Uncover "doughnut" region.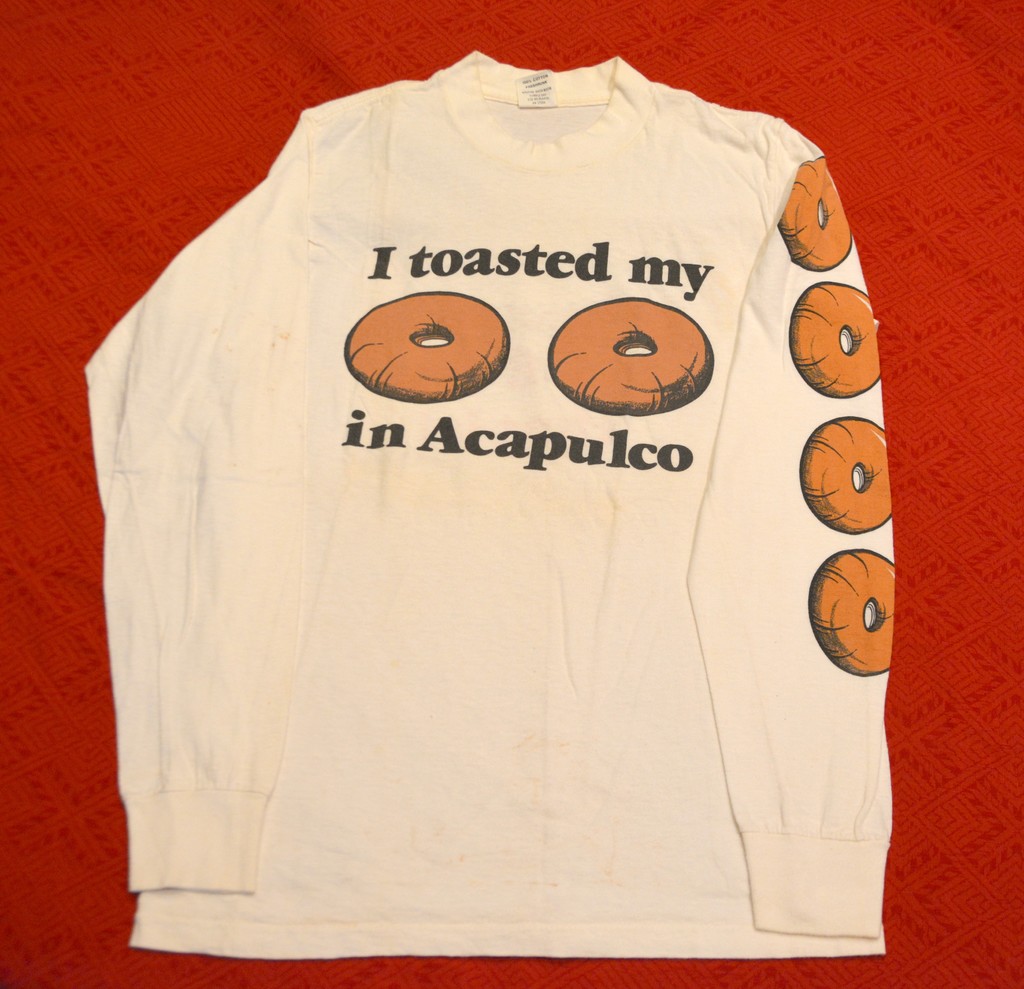
Uncovered: bbox=[783, 158, 852, 271].
